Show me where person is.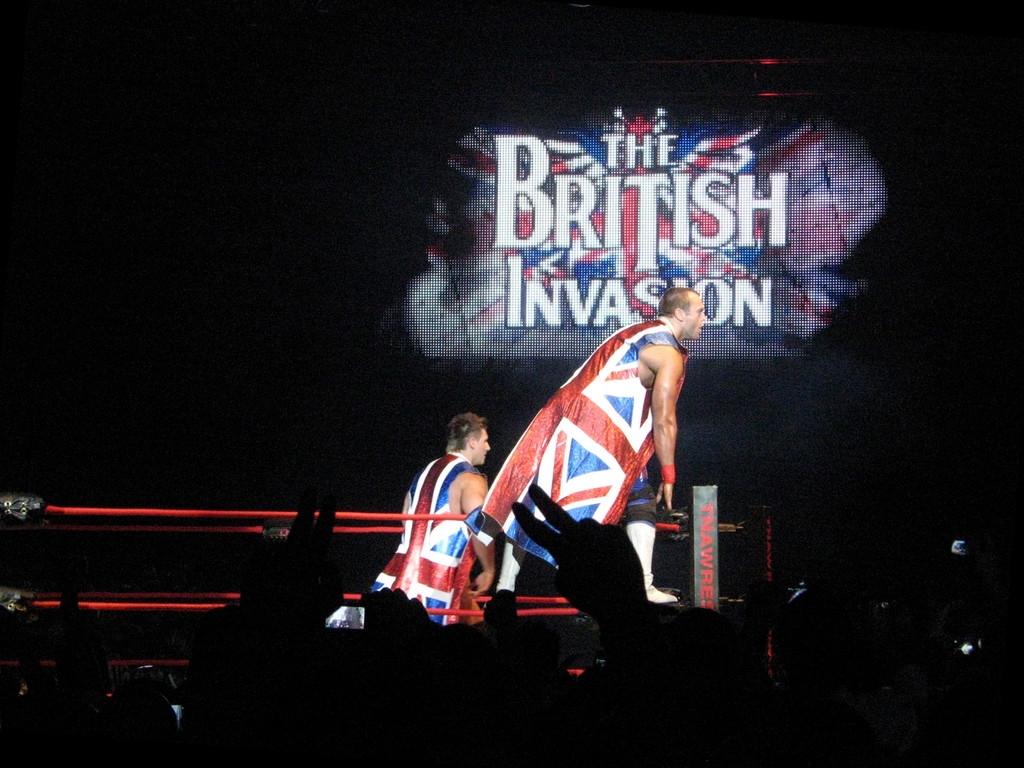
person is at box(477, 287, 708, 620).
